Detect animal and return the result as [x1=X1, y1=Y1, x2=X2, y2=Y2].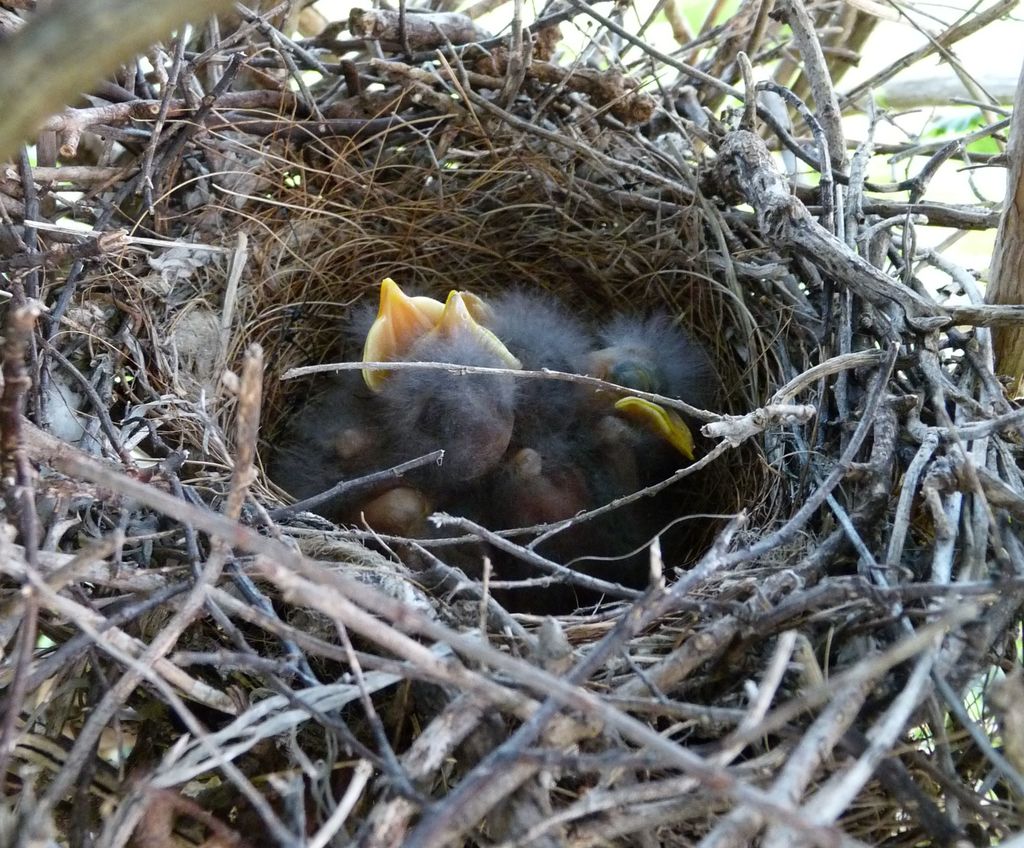
[x1=307, y1=296, x2=716, y2=560].
